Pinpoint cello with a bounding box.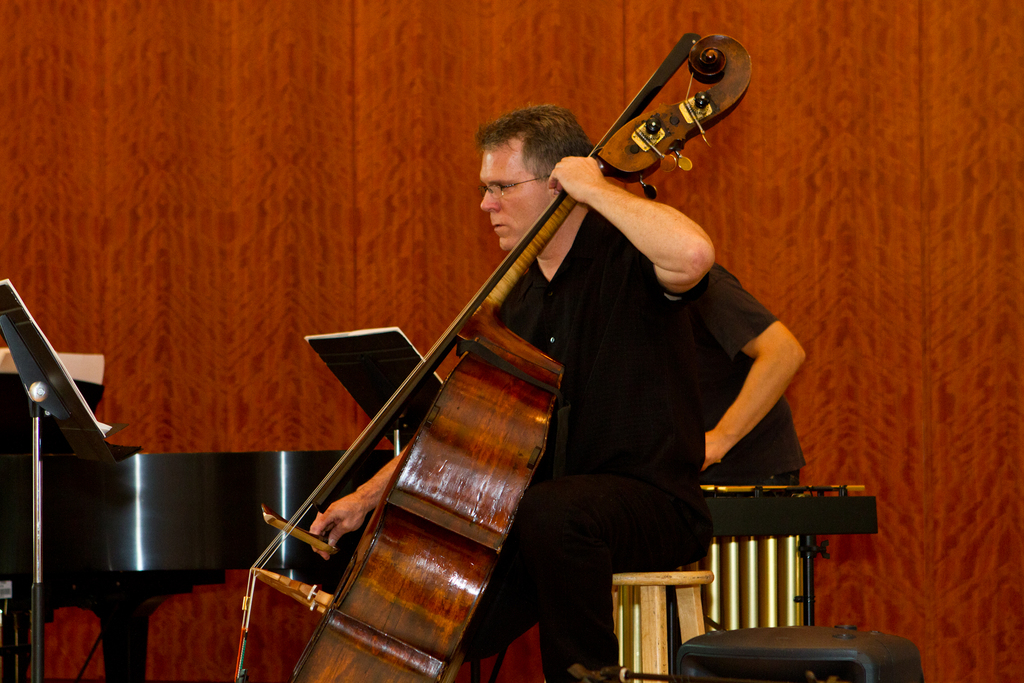
228,31,753,682.
